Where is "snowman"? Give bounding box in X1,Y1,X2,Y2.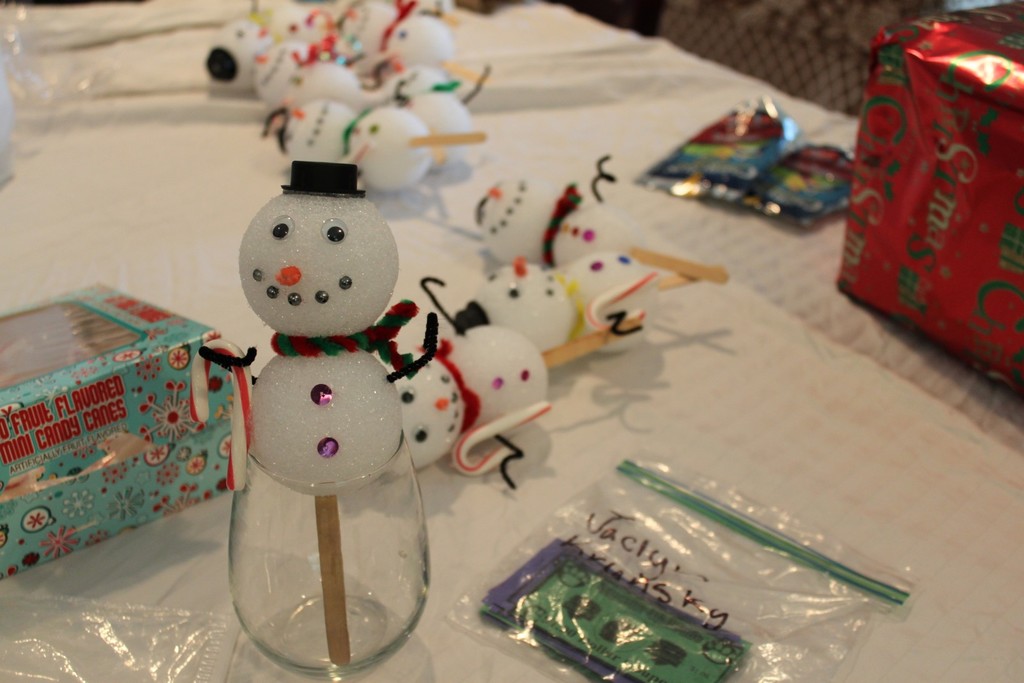
468,163,740,308.
